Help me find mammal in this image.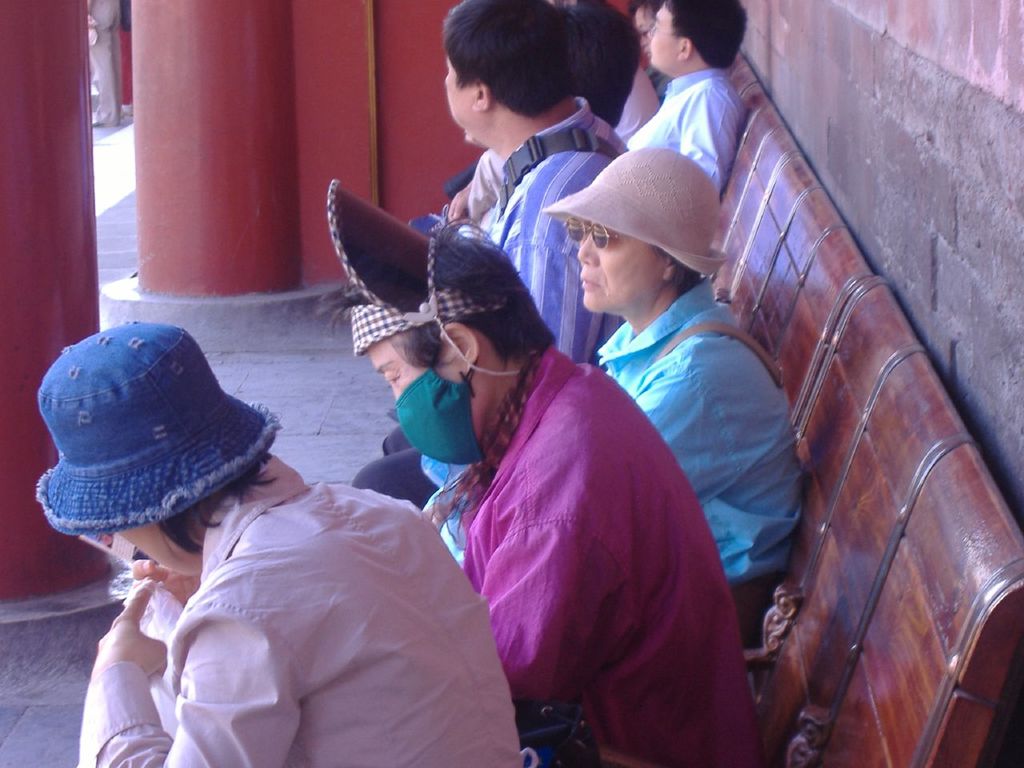
Found it: bbox(626, 0, 672, 96).
